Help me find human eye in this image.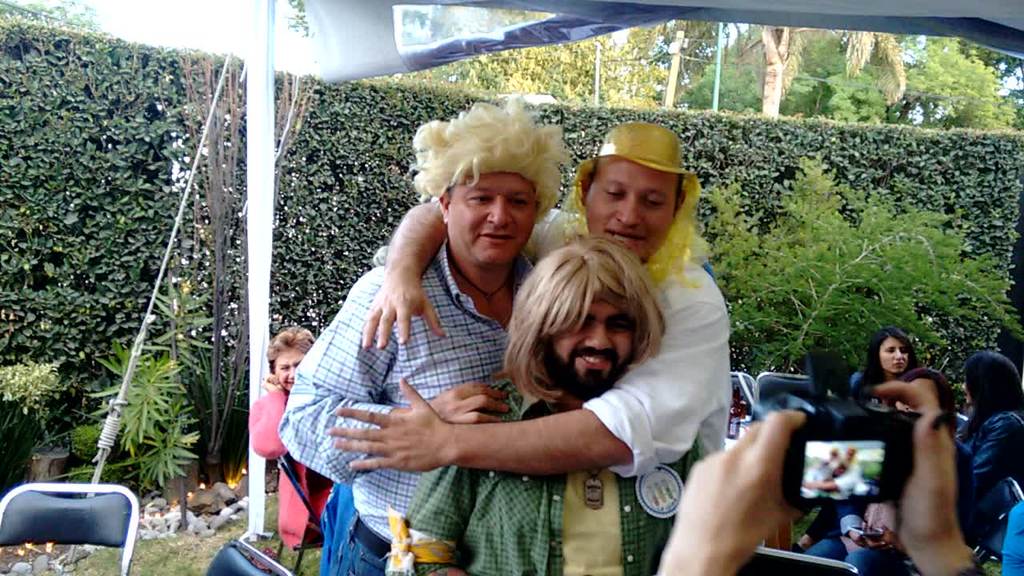
Found it: (513, 193, 534, 214).
